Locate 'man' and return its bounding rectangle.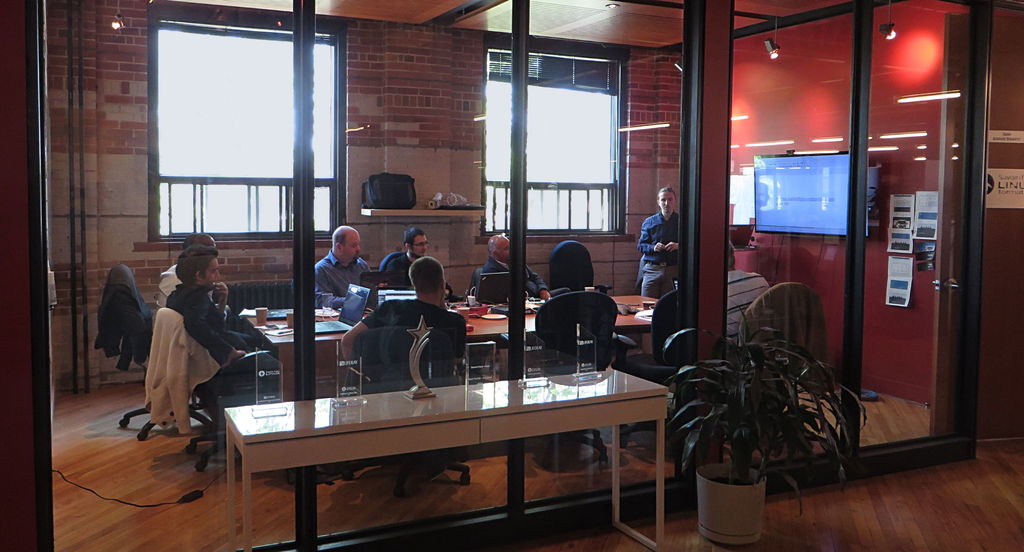
pyautogui.locateOnScreen(316, 225, 367, 307).
